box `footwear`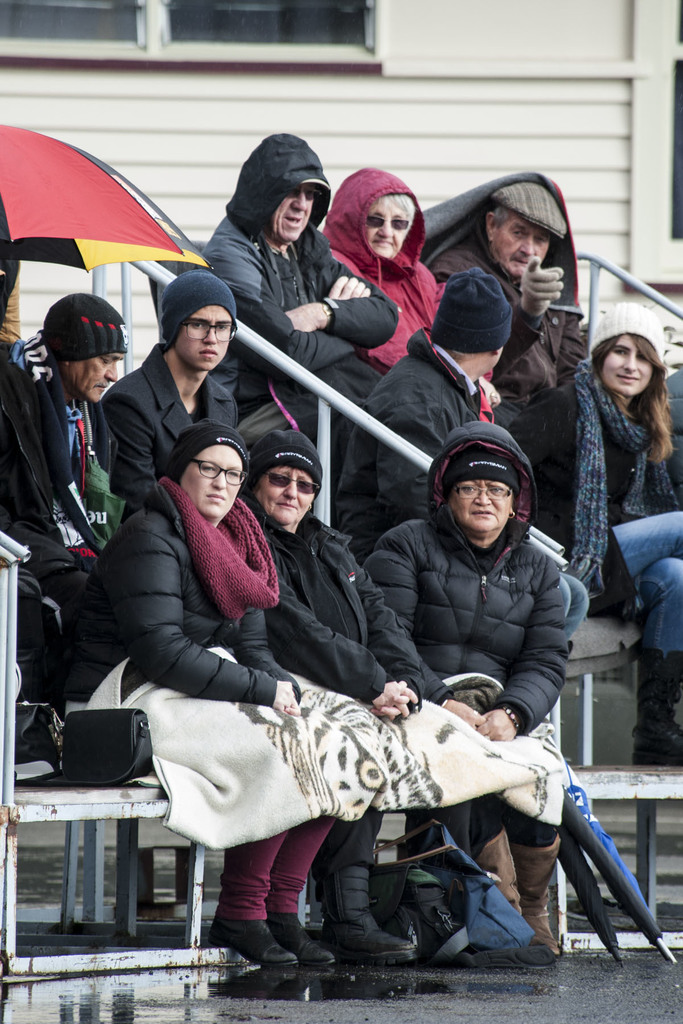
[left=208, top=913, right=299, bottom=974]
